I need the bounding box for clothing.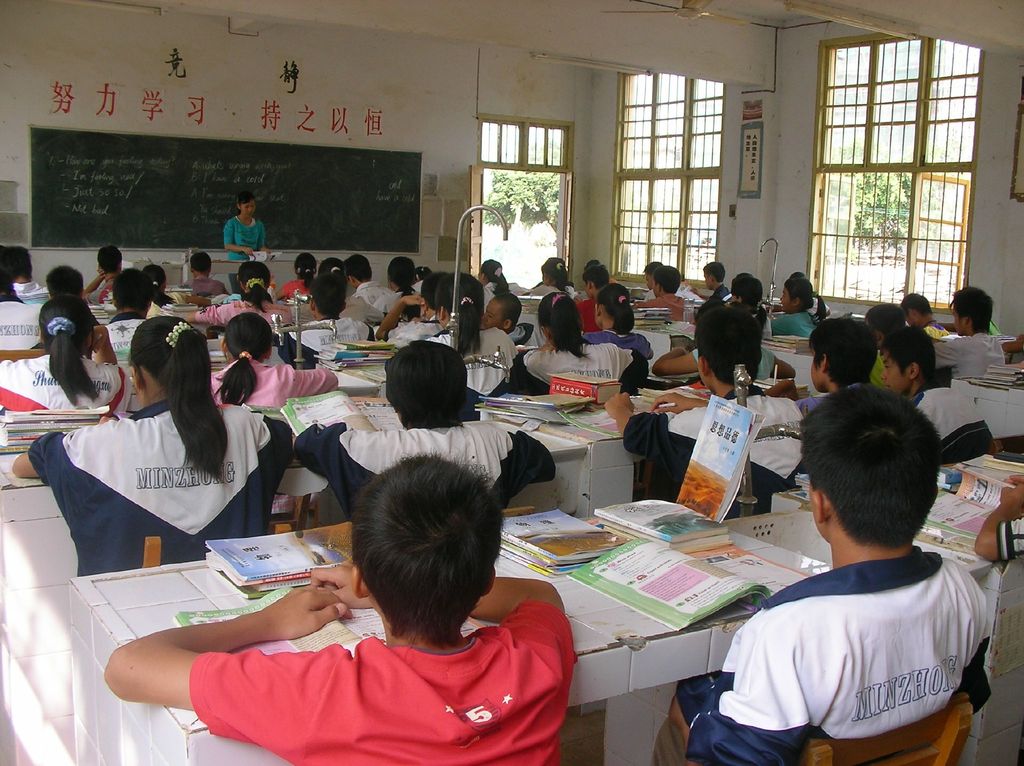
Here it is: box(109, 312, 148, 353).
